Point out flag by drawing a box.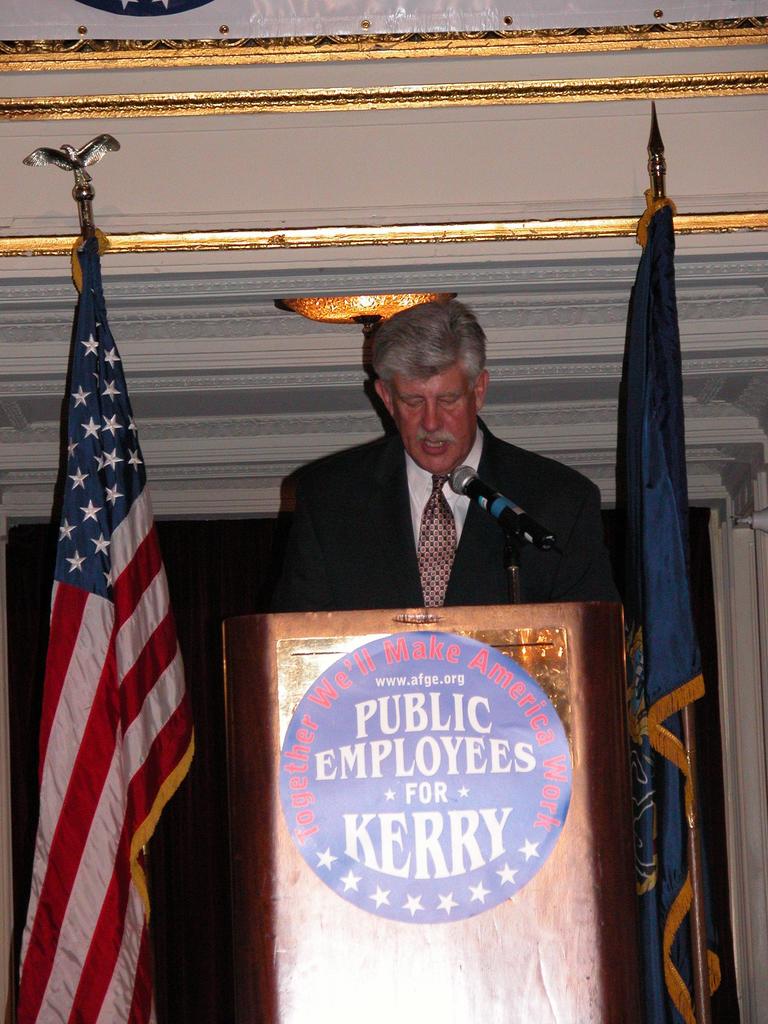
<region>594, 197, 748, 1023</region>.
